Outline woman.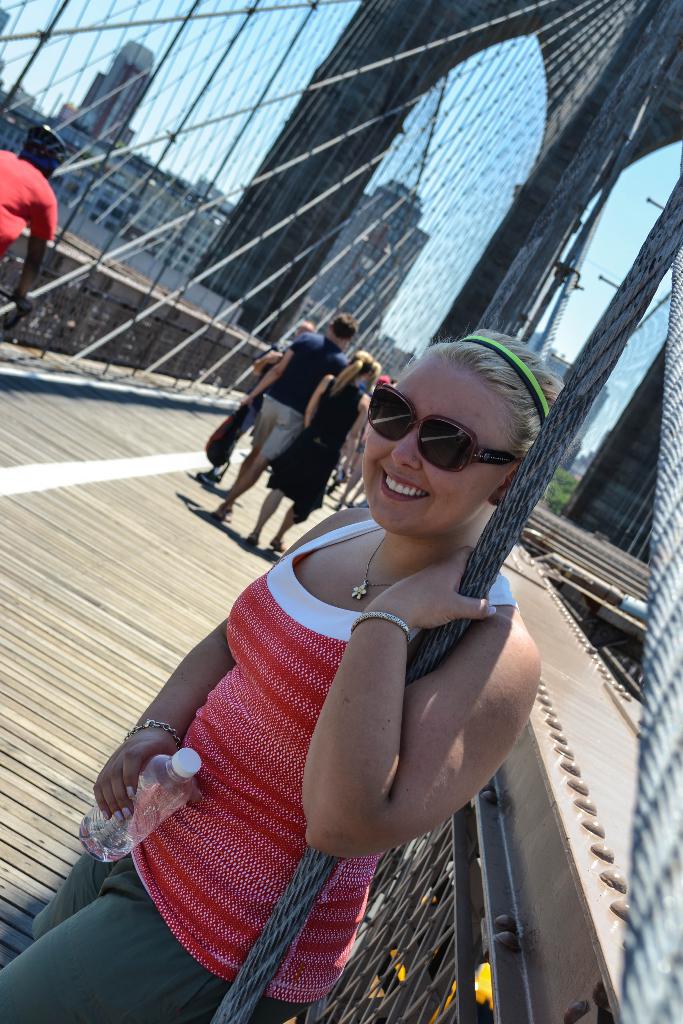
Outline: box(248, 344, 384, 552).
